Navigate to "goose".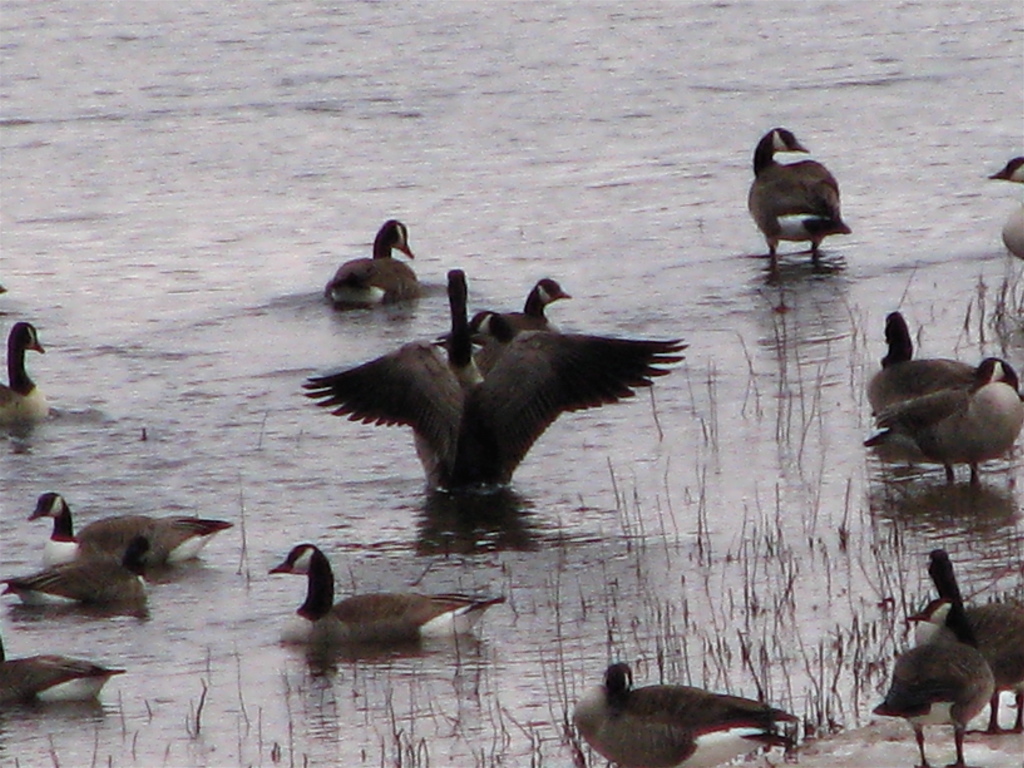
Navigation target: x1=985 y1=156 x2=1023 y2=255.
